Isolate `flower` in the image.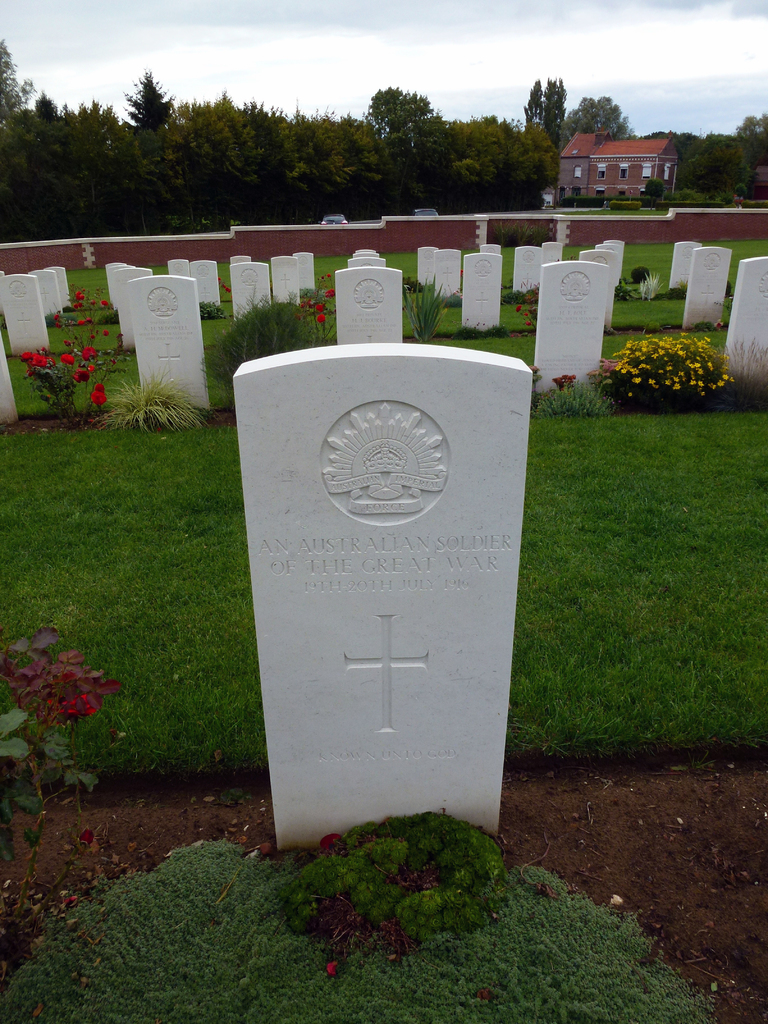
Isolated region: bbox=(324, 957, 340, 974).
